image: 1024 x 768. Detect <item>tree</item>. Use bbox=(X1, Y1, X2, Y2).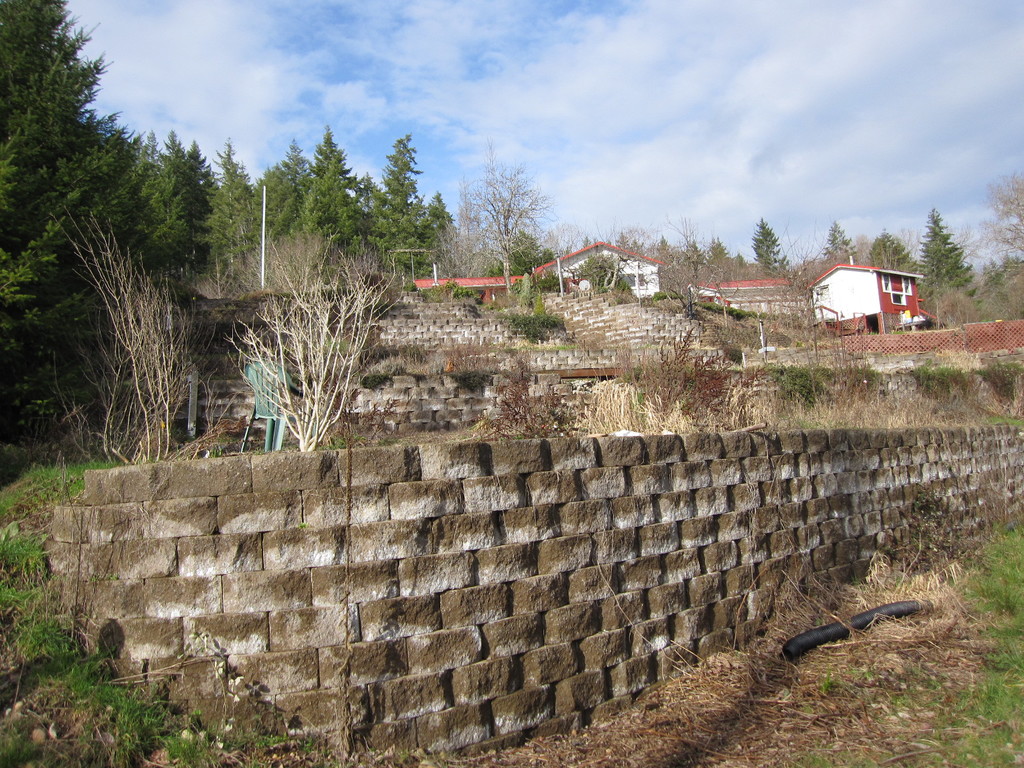
bbox=(920, 207, 974, 292).
